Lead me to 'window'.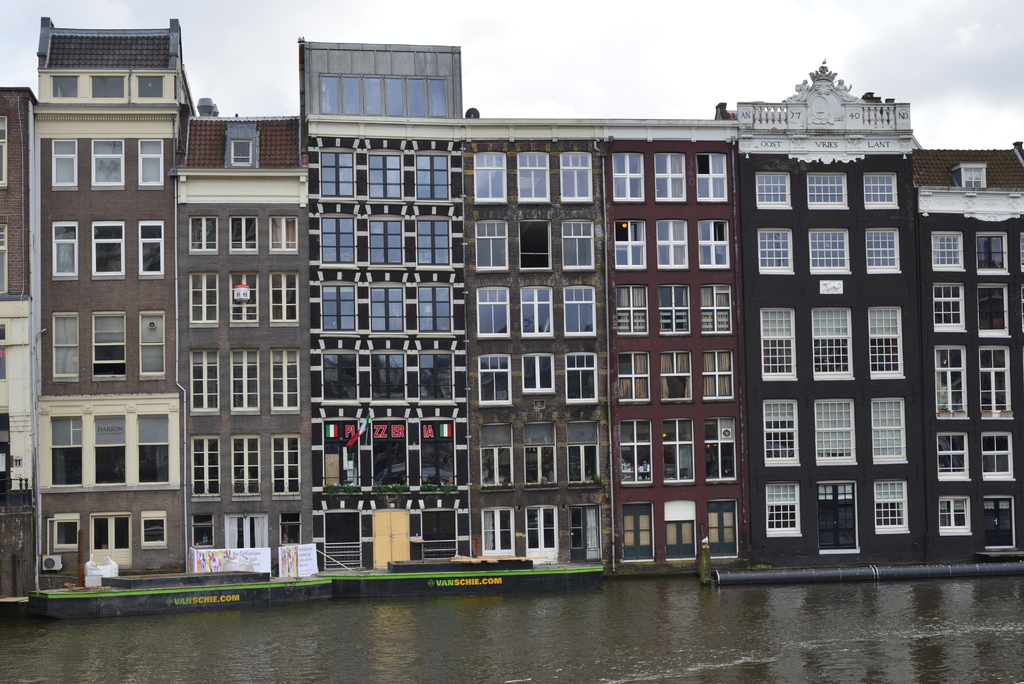
Lead to (left=229, top=215, right=257, bottom=259).
